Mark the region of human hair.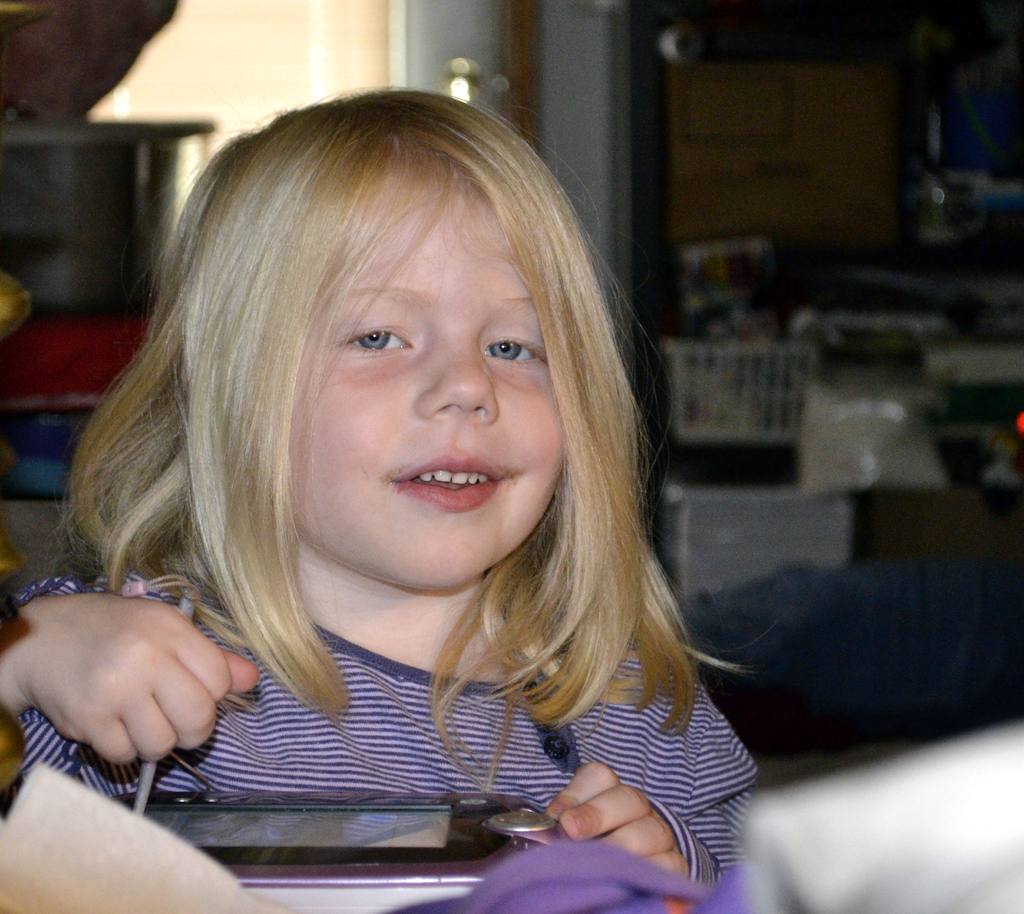
Region: box=[72, 104, 673, 725].
